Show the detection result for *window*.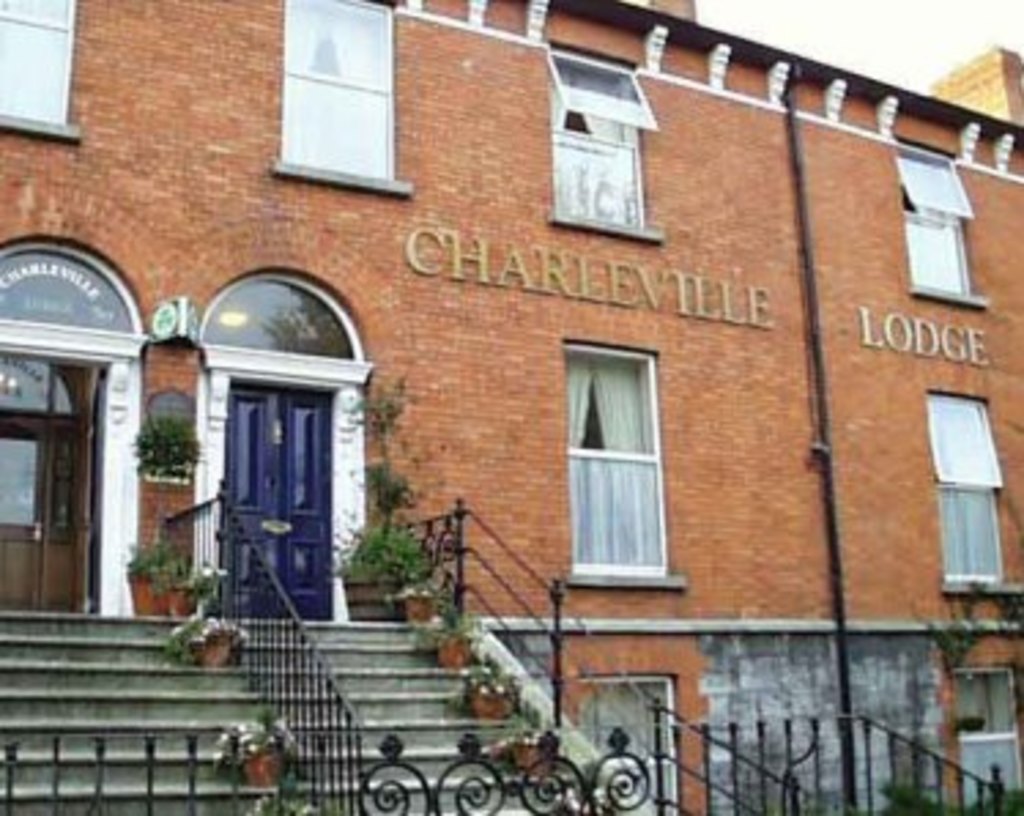
bbox(961, 676, 1021, 813).
